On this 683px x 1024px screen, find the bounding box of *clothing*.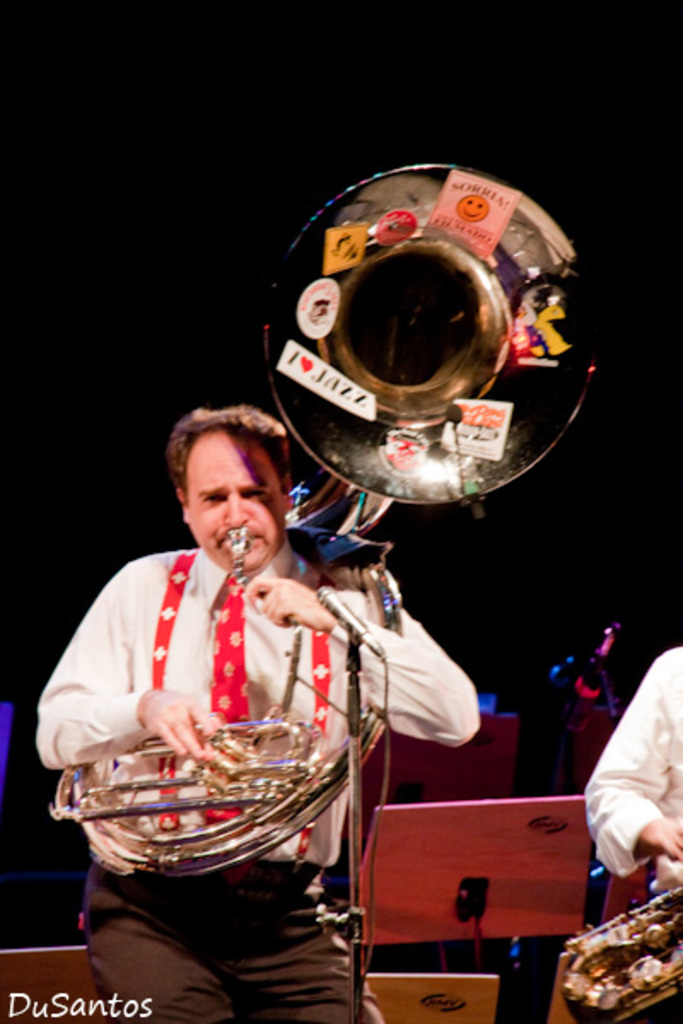
Bounding box: <region>65, 471, 388, 951</region>.
